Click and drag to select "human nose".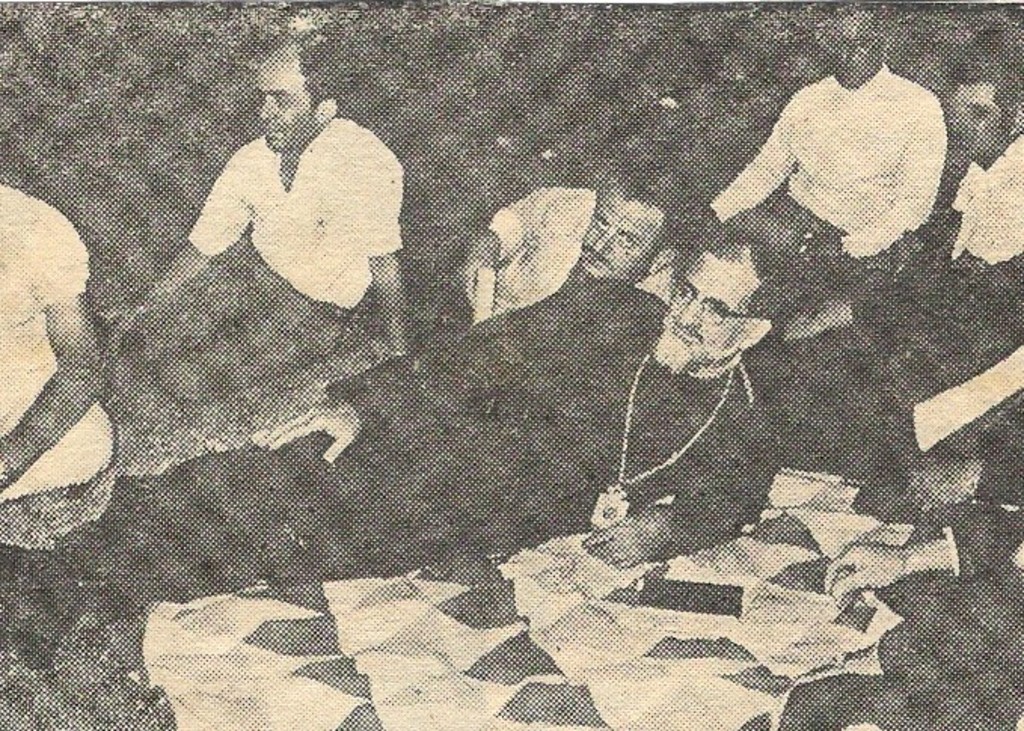
Selection: x1=591 y1=234 x2=614 y2=256.
